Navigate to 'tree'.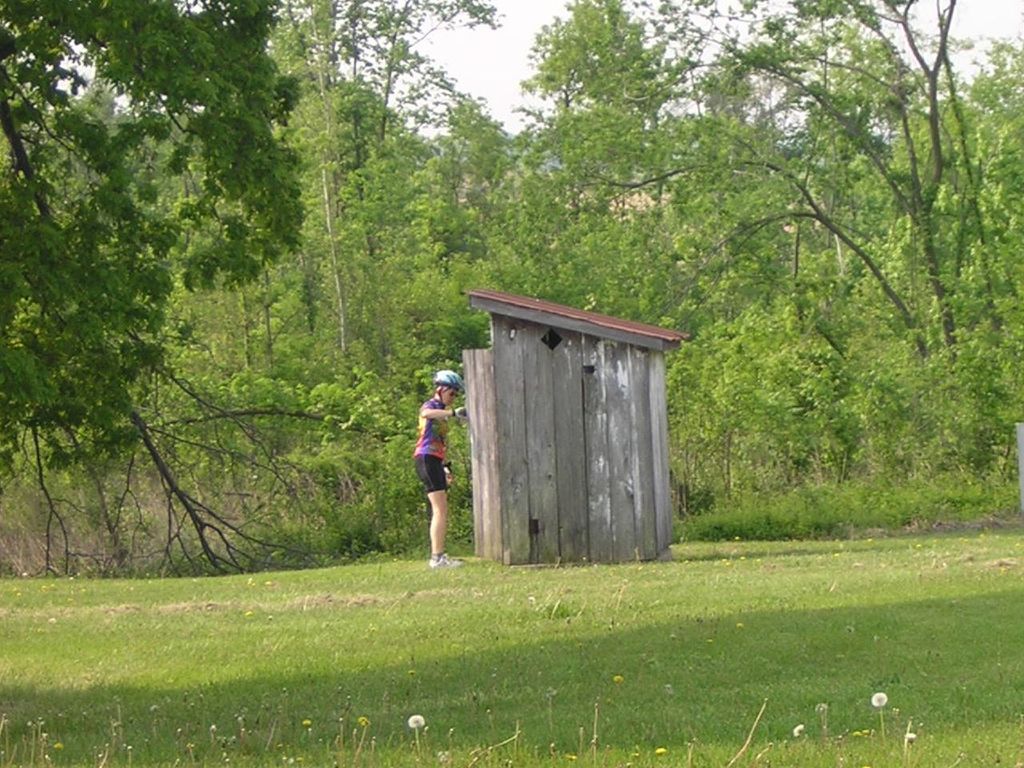
Navigation target: region(237, 0, 503, 502).
